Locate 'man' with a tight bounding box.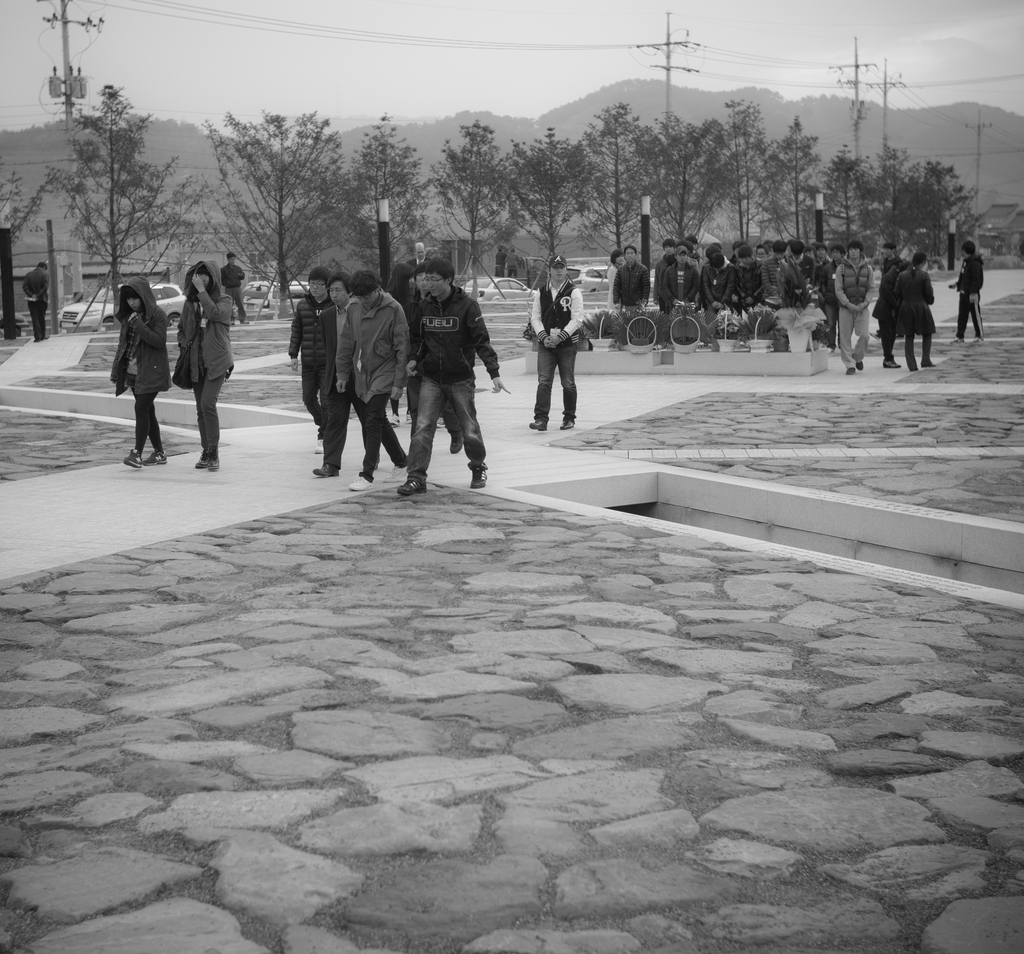
left=669, top=234, right=692, bottom=316.
